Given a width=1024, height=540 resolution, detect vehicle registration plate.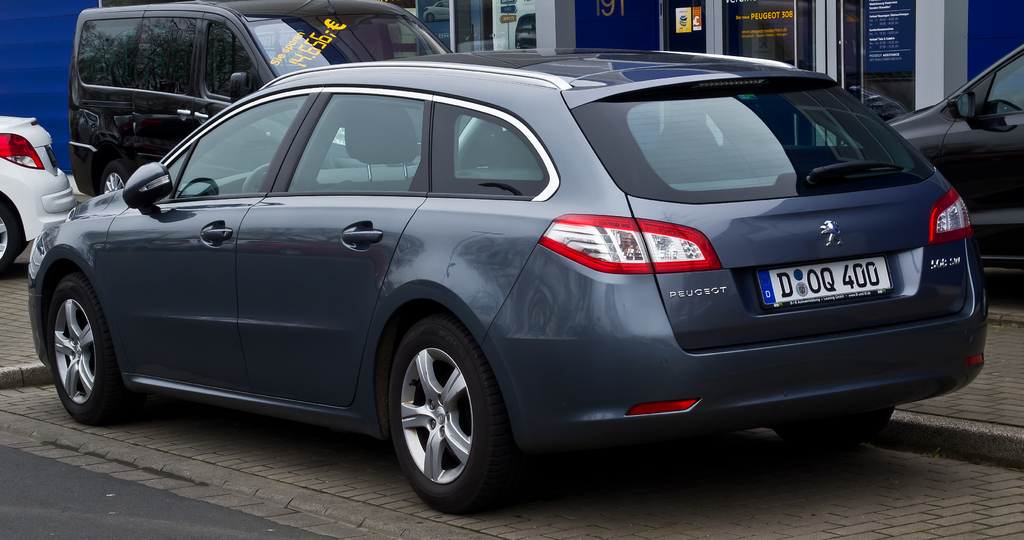
[763,234,907,326].
